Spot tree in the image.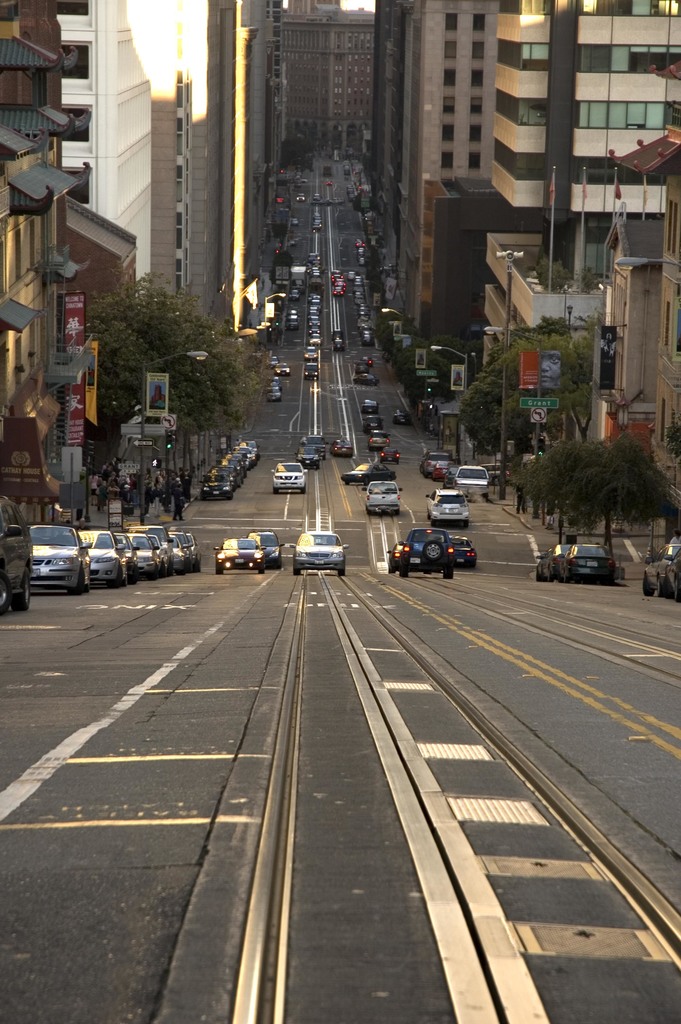
tree found at region(352, 191, 377, 218).
